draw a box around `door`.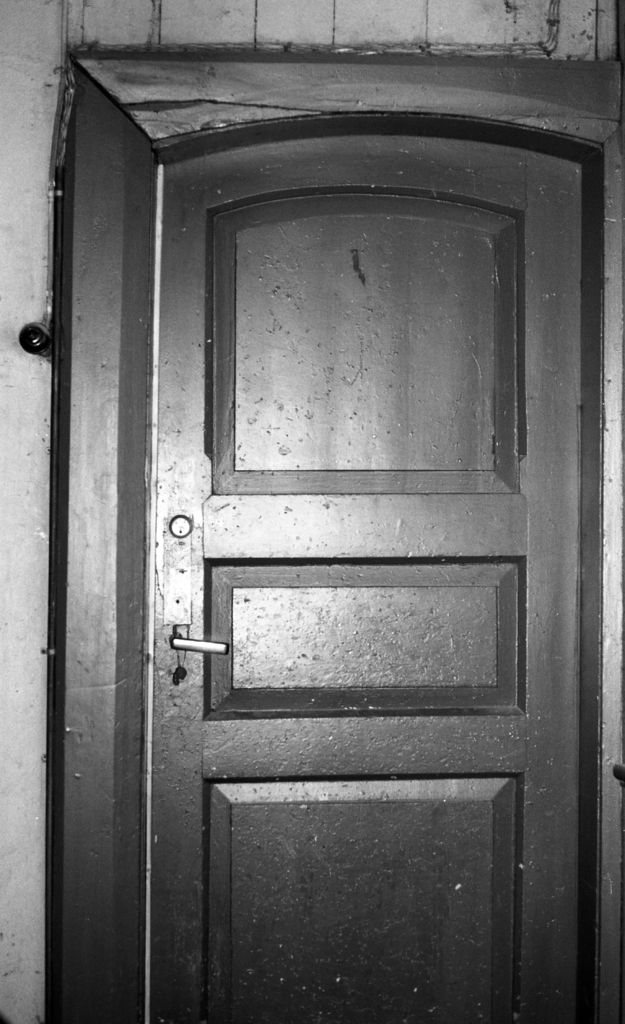
{"left": 54, "top": 98, "right": 598, "bottom": 965}.
